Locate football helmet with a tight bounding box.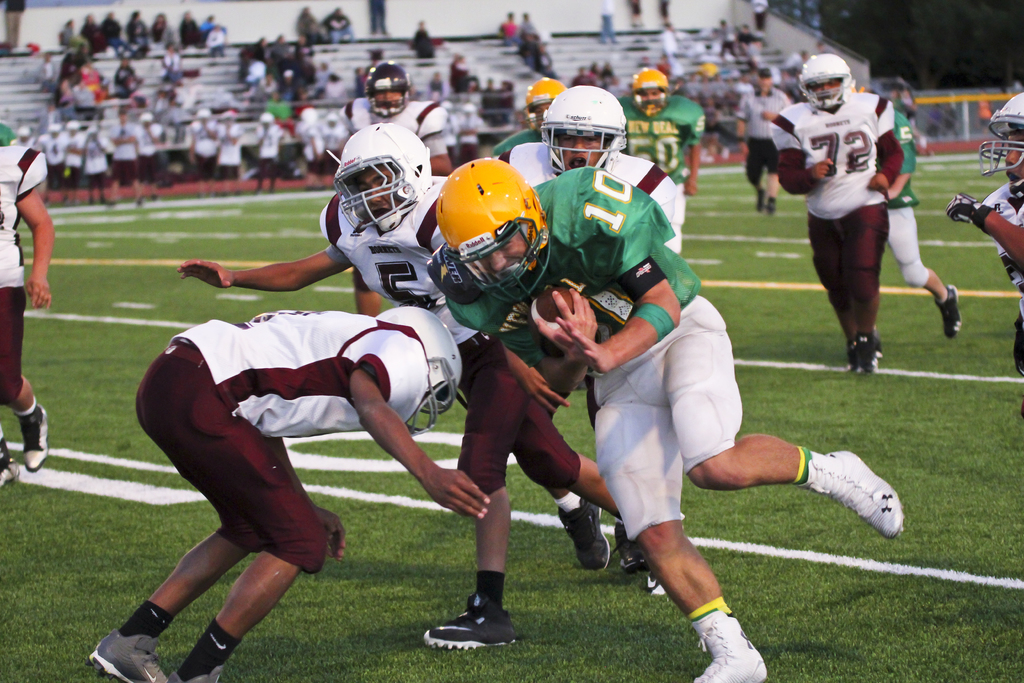
x1=542, y1=83, x2=630, y2=176.
